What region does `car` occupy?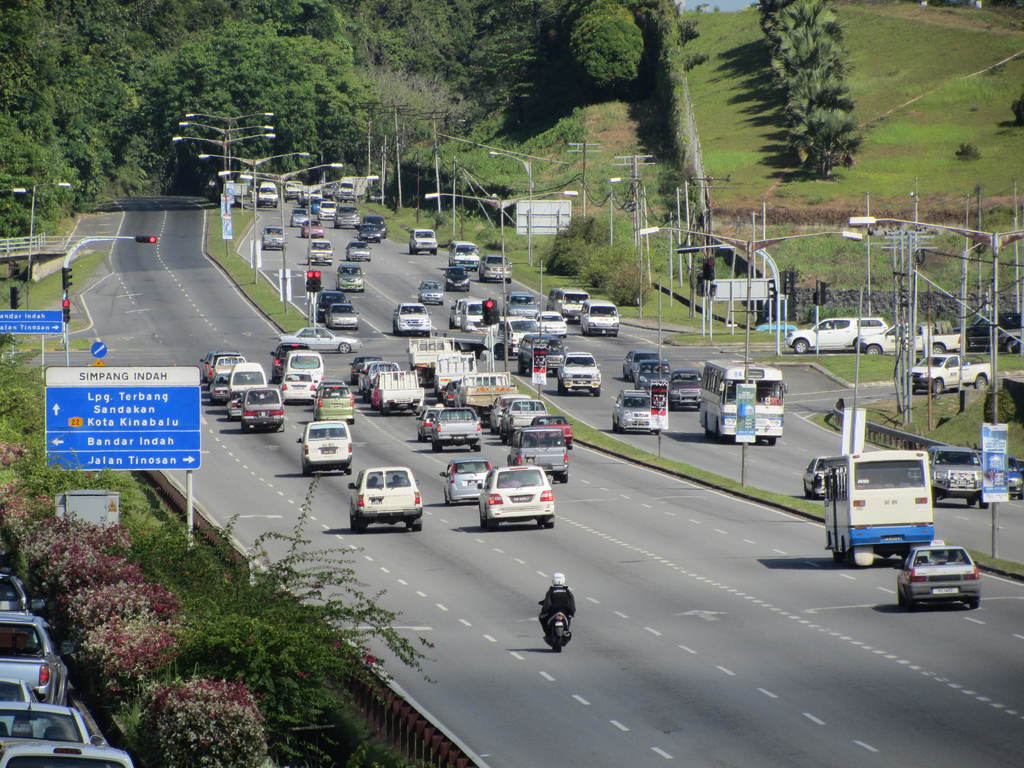
detection(317, 203, 337, 218).
